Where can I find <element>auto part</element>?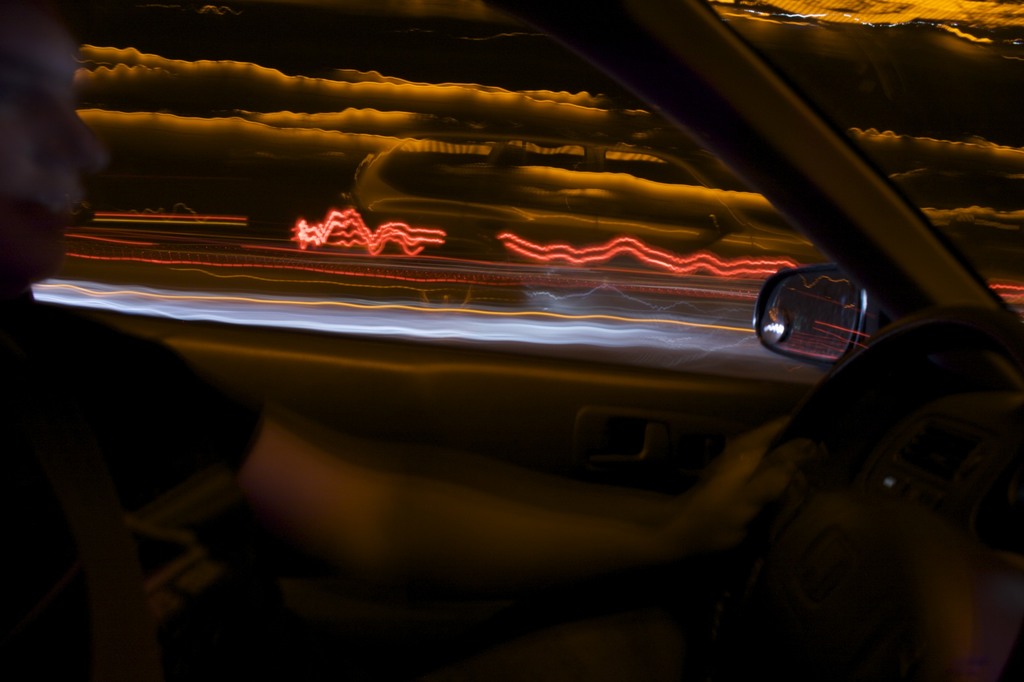
You can find it at pyautogui.locateOnScreen(0, 3, 1017, 681).
